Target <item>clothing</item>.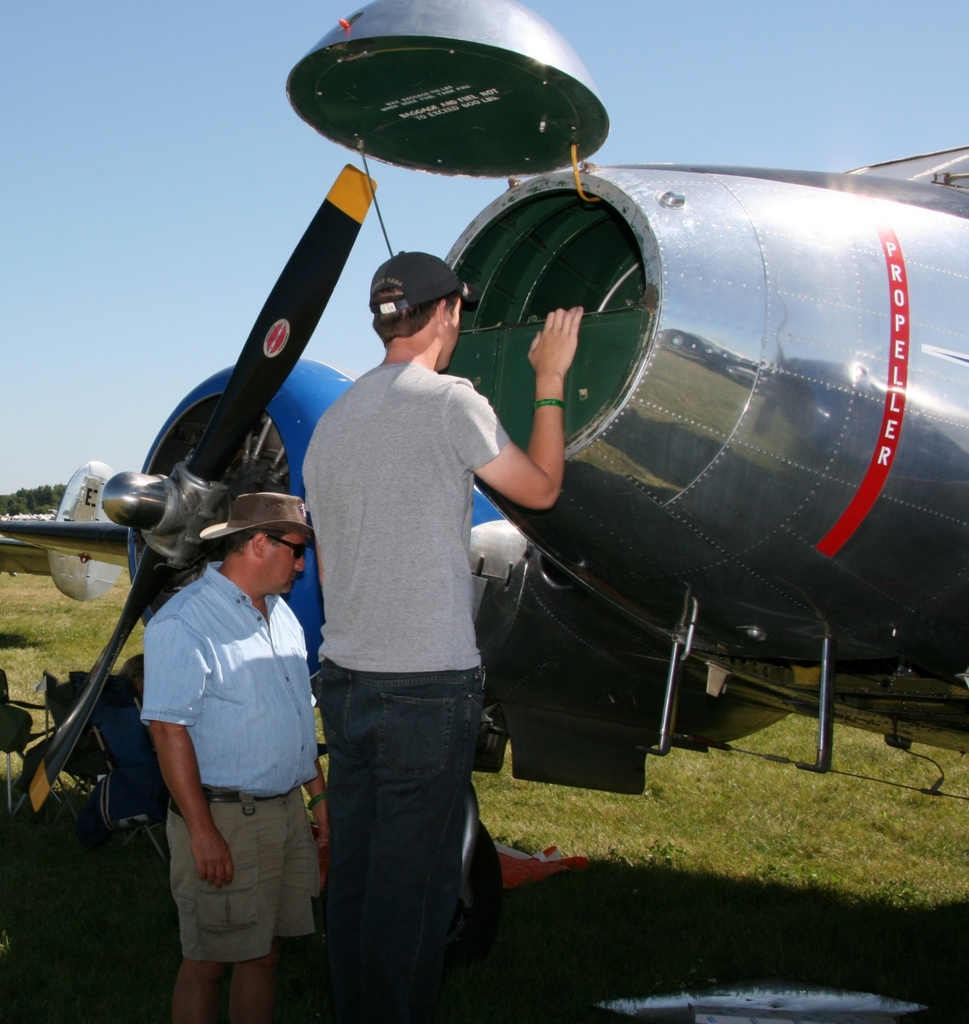
Target region: bbox(140, 562, 322, 957).
